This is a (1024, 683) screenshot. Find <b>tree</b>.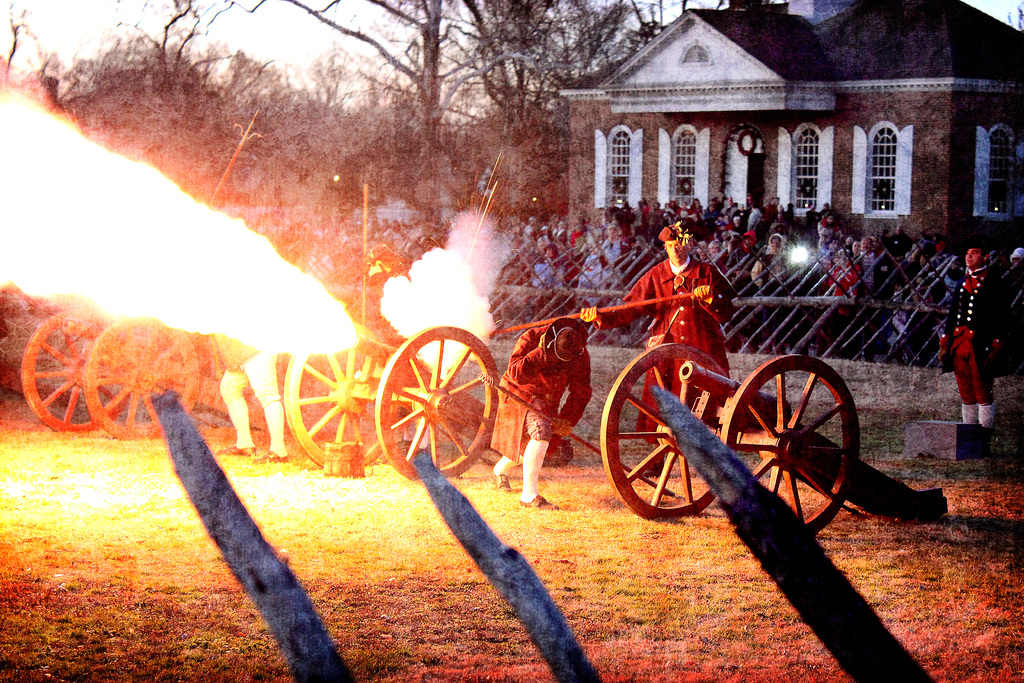
Bounding box: bbox=[271, 0, 593, 206].
